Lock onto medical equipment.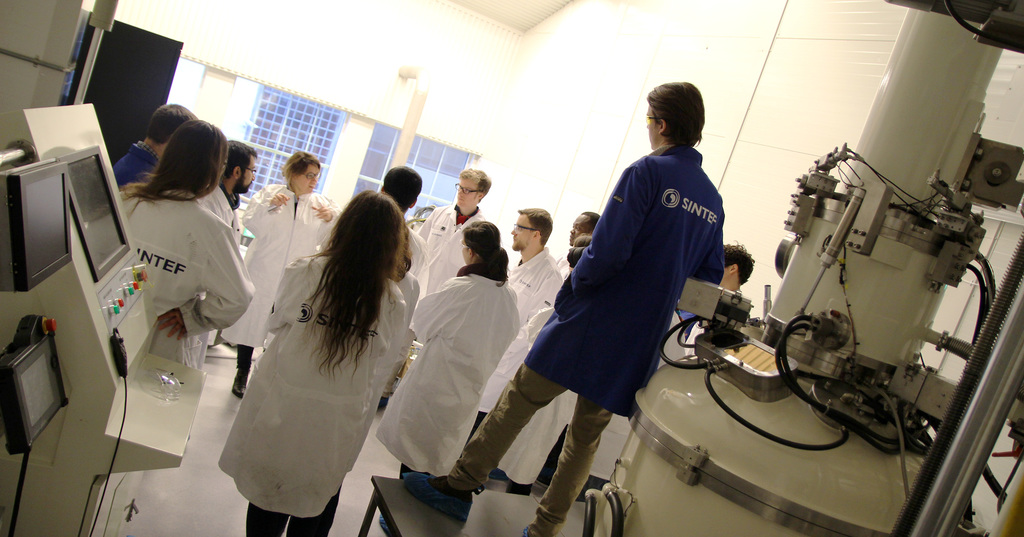
Locked: box=[0, 103, 180, 479].
